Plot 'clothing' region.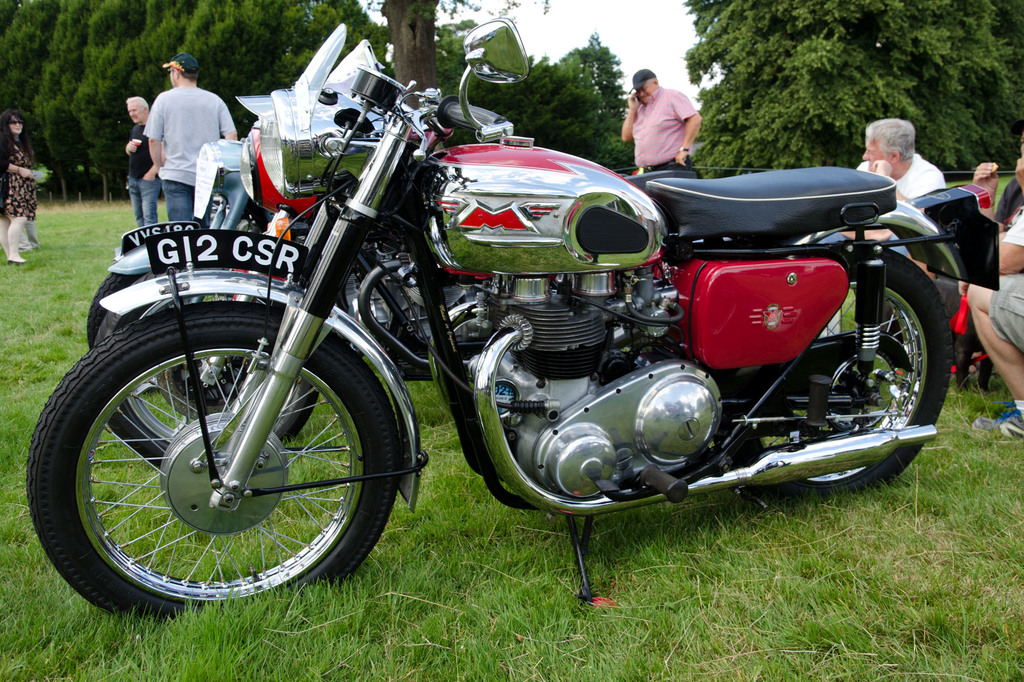
Plotted at {"left": 126, "top": 59, "right": 243, "bottom": 208}.
